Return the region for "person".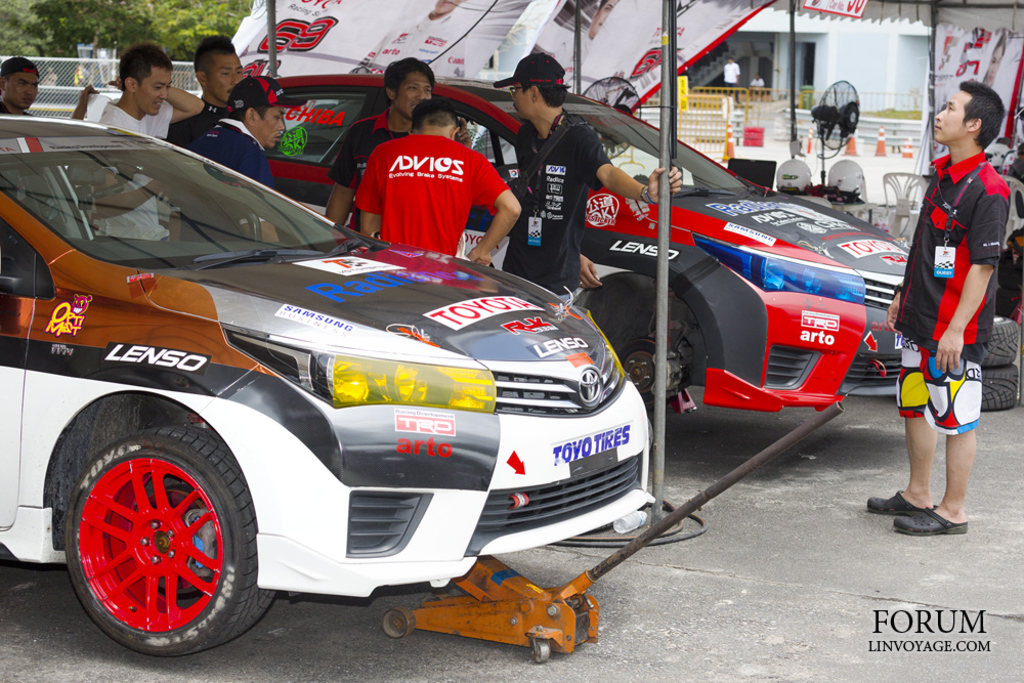
<region>178, 70, 288, 248</region>.
